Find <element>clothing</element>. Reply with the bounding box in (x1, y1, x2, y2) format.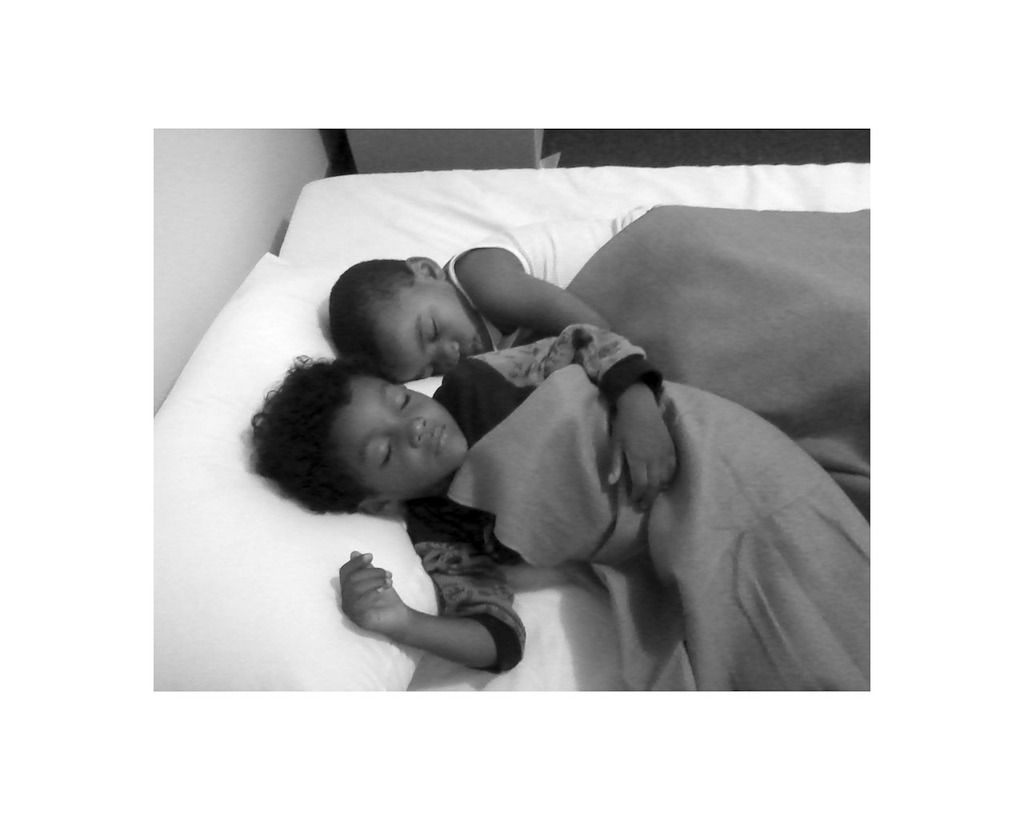
(444, 202, 646, 357).
